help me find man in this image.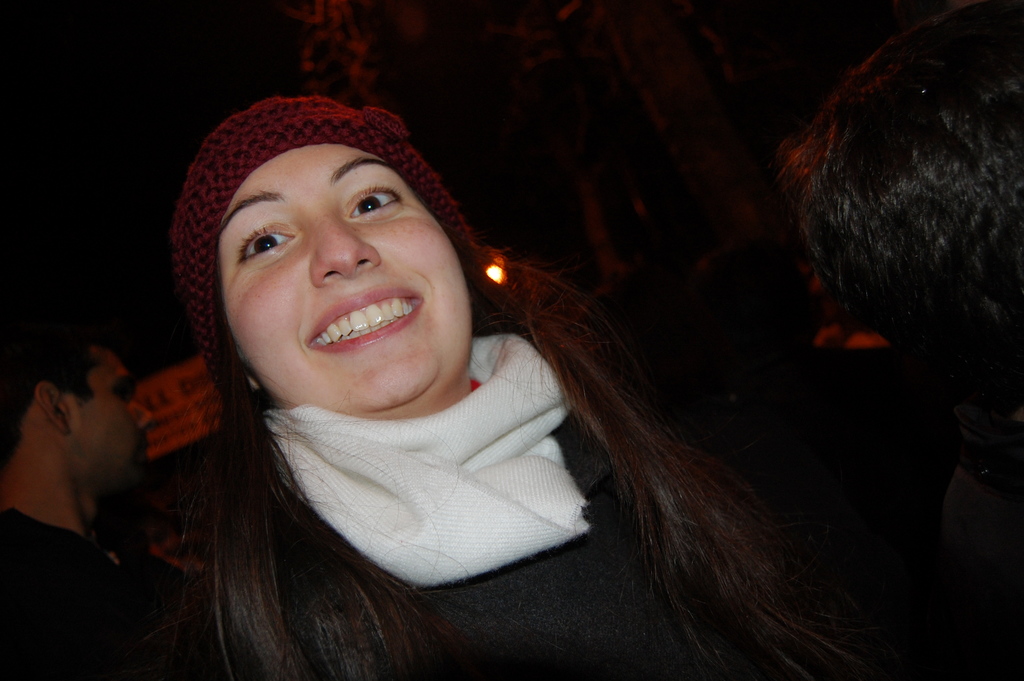
Found it: <bbox>0, 295, 186, 632</bbox>.
